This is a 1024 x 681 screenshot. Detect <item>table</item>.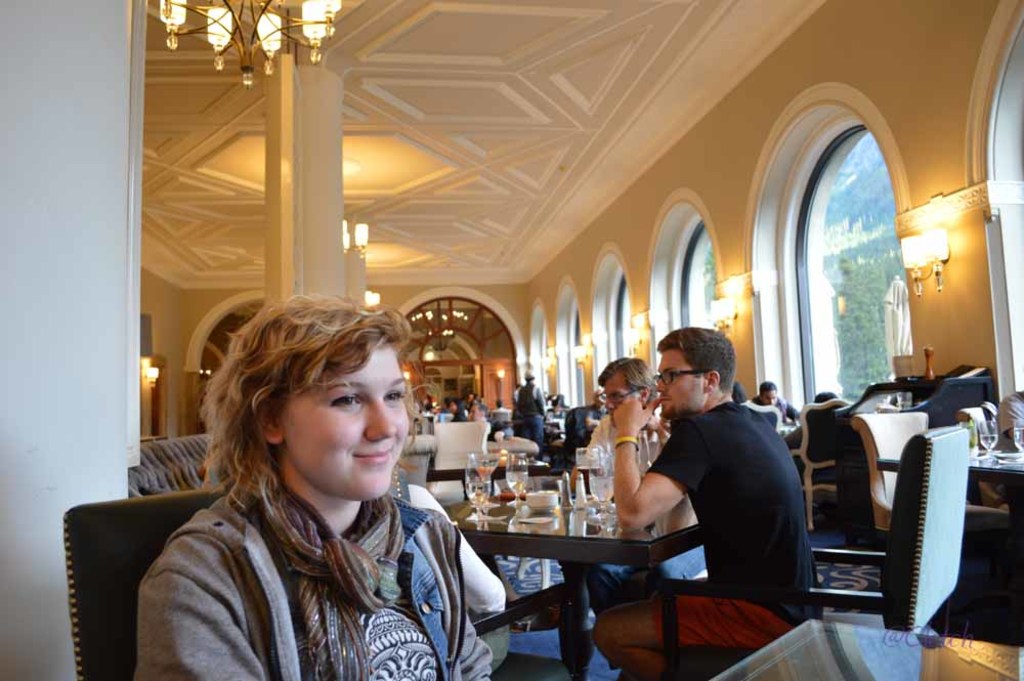
bbox=[873, 452, 1023, 636].
